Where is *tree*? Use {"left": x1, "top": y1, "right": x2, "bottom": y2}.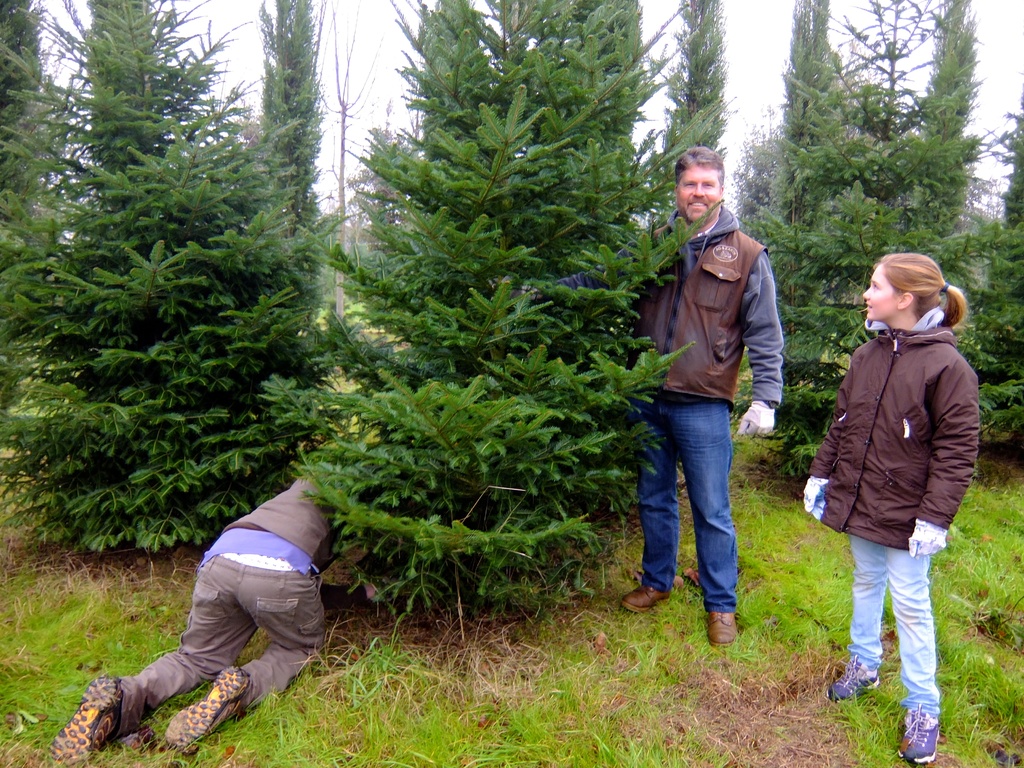
{"left": 81, "top": 0, "right": 188, "bottom": 252}.
